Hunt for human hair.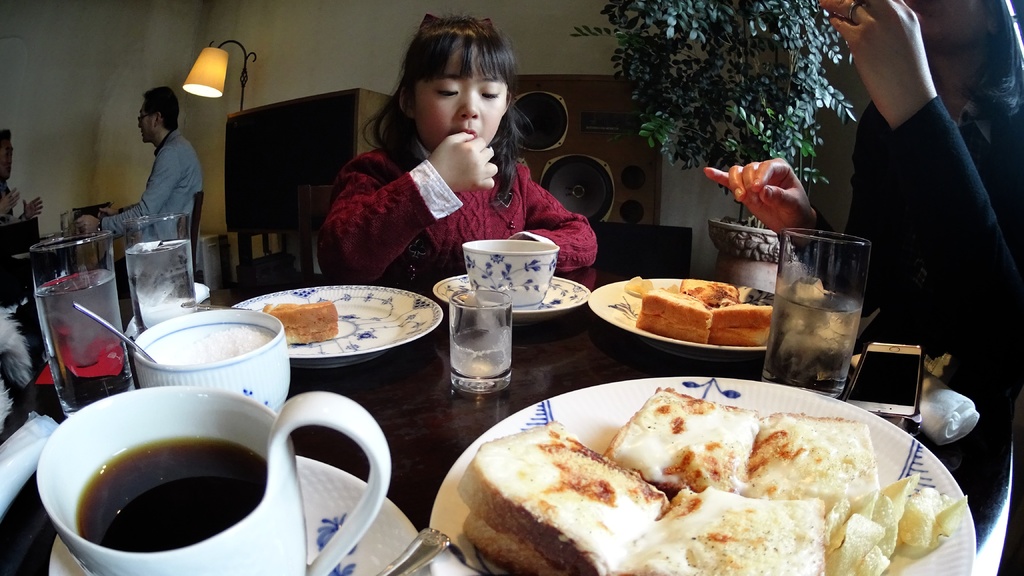
Hunted down at left=966, top=0, right=1023, bottom=127.
